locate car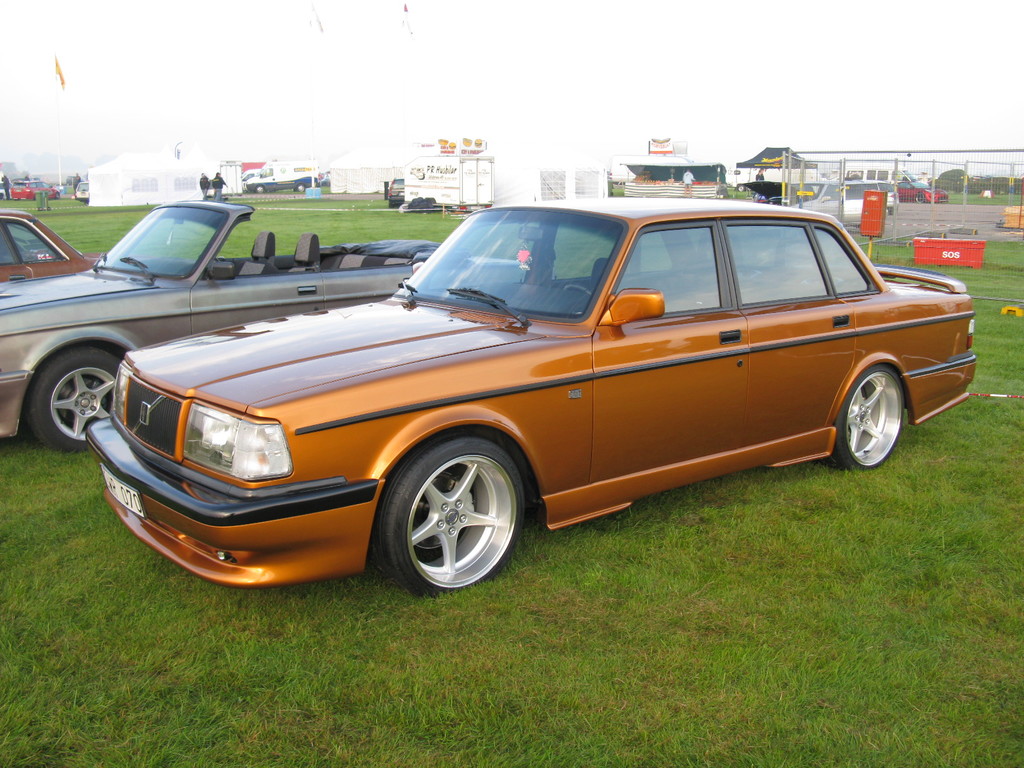
[left=7, top=176, right=63, bottom=200]
